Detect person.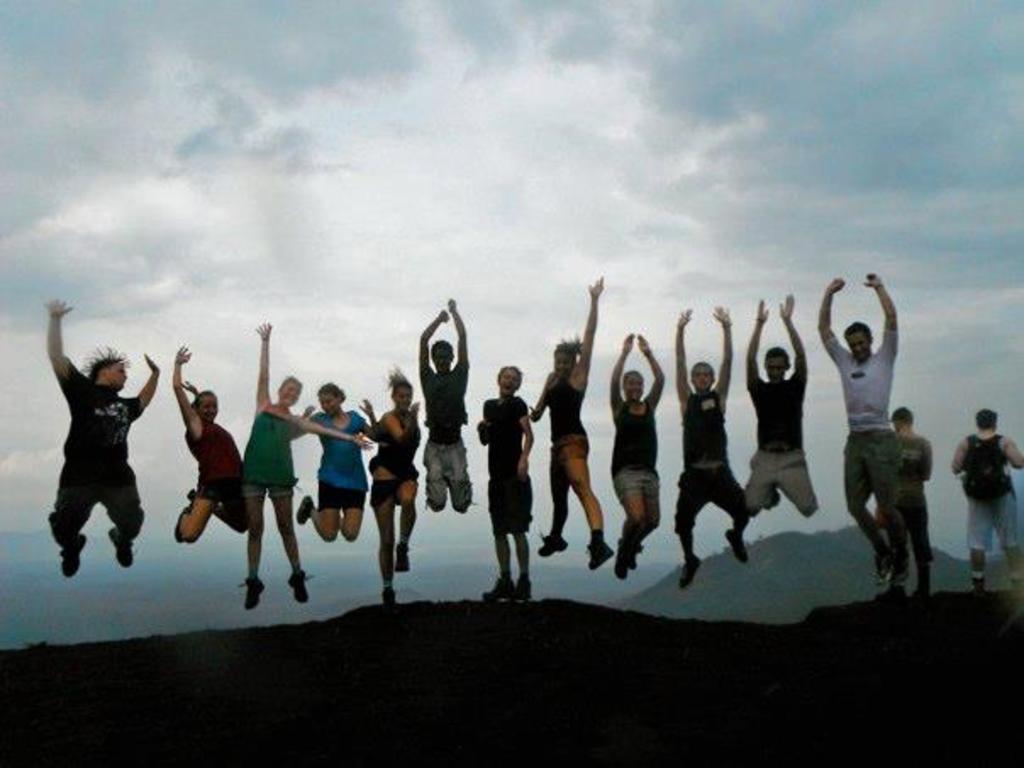
Detected at bbox(739, 292, 821, 527).
